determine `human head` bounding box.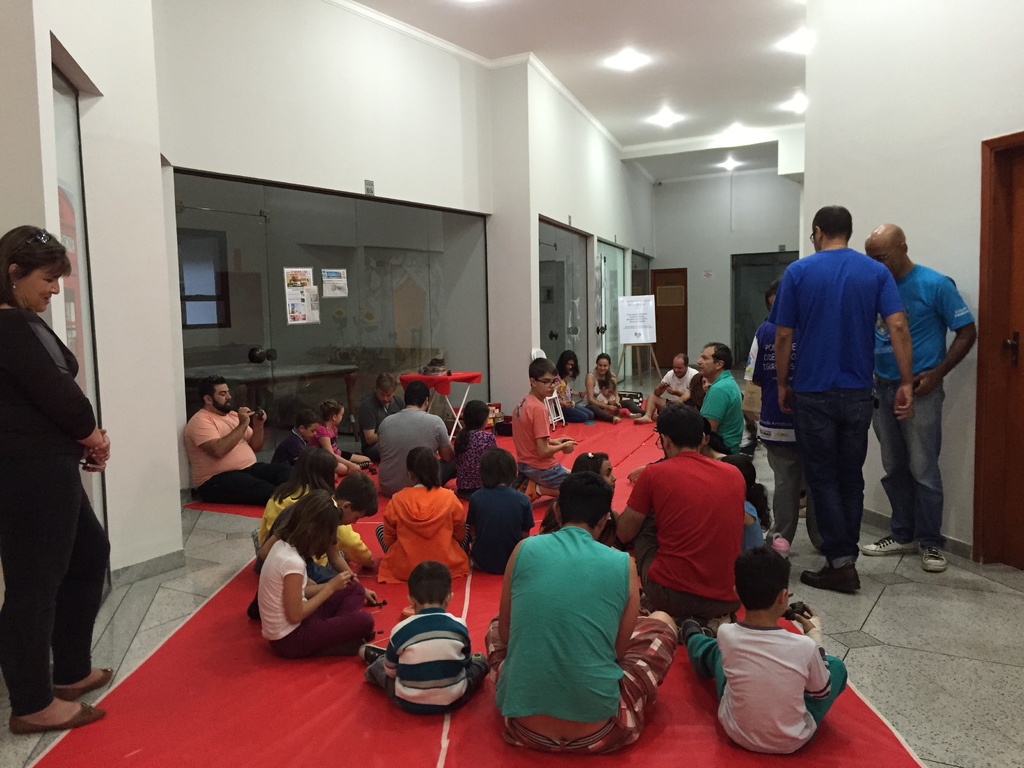
Determined: locate(700, 372, 712, 393).
